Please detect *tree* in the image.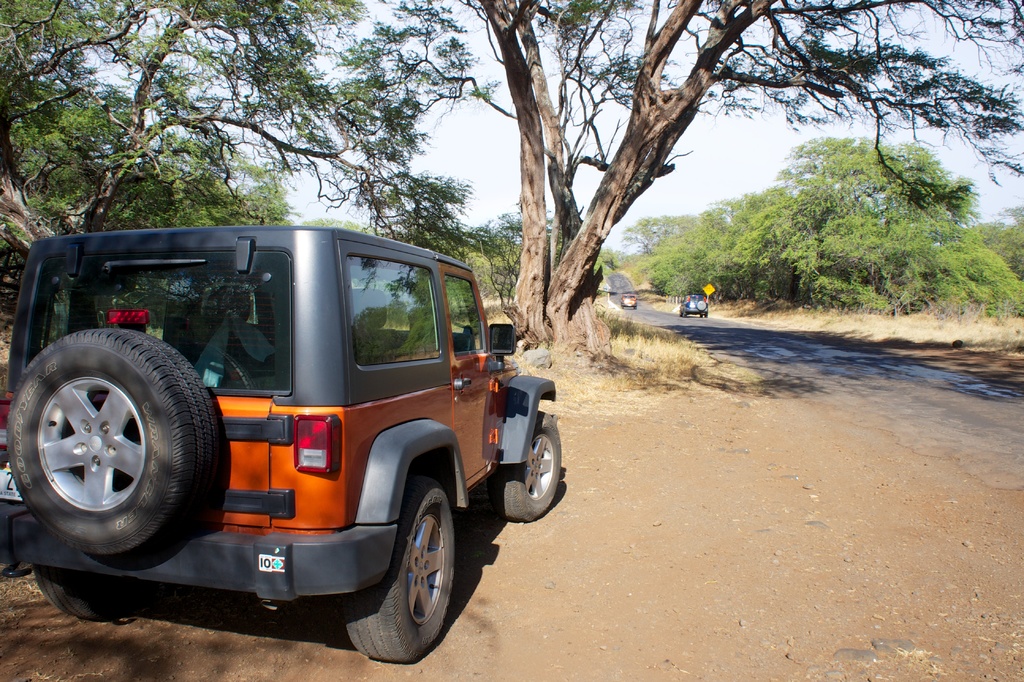
{"left": 781, "top": 135, "right": 965, "bottom": 308}.
